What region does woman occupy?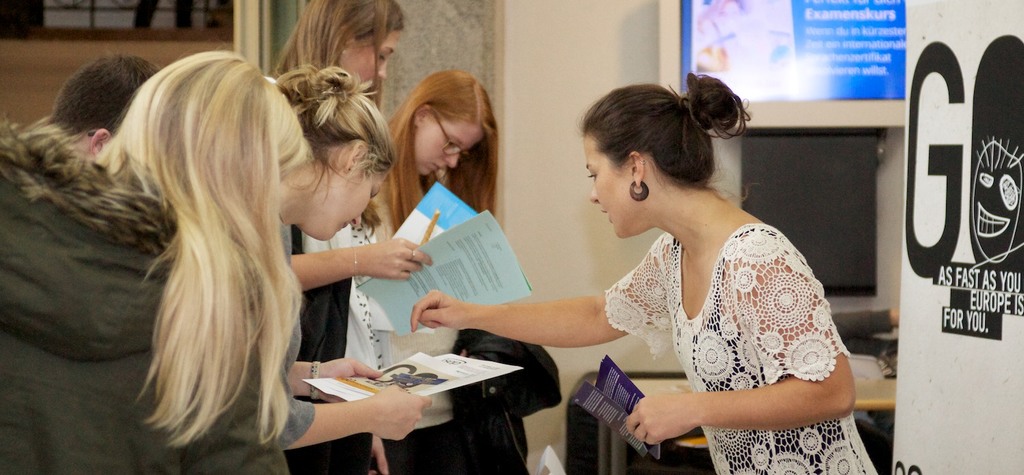
box=[275, 67, 434, 450].
